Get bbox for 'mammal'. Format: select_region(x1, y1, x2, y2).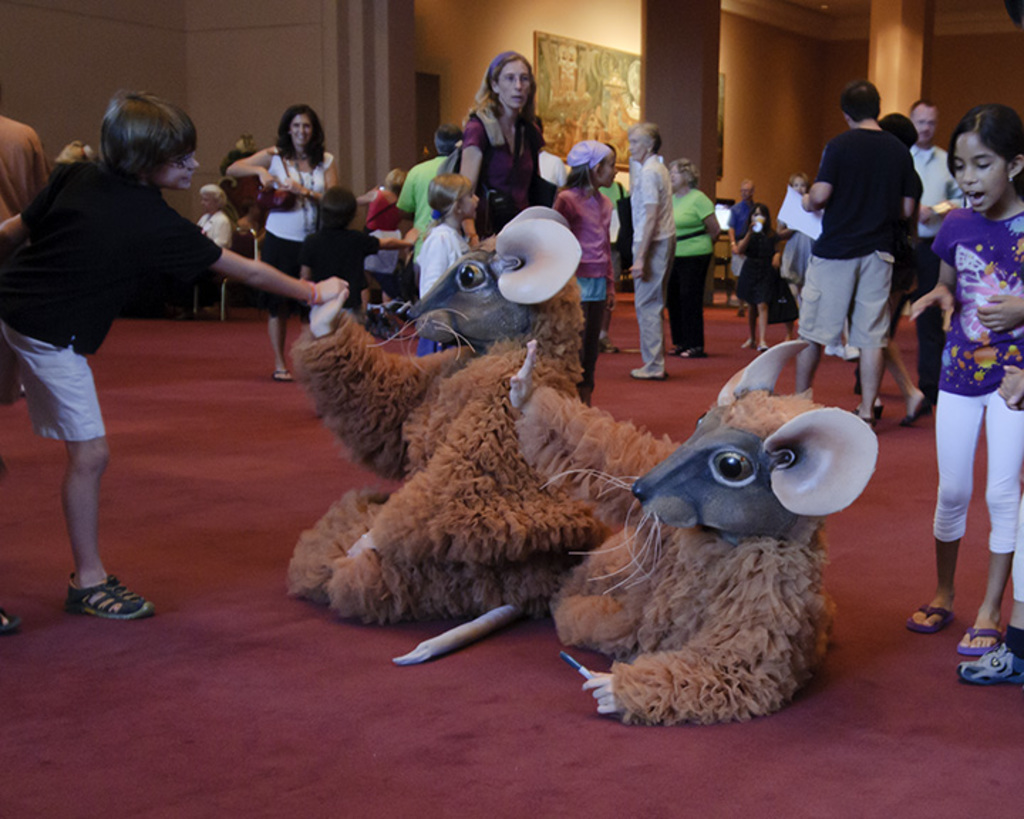
select_region(961, 363, 1021, 681).
